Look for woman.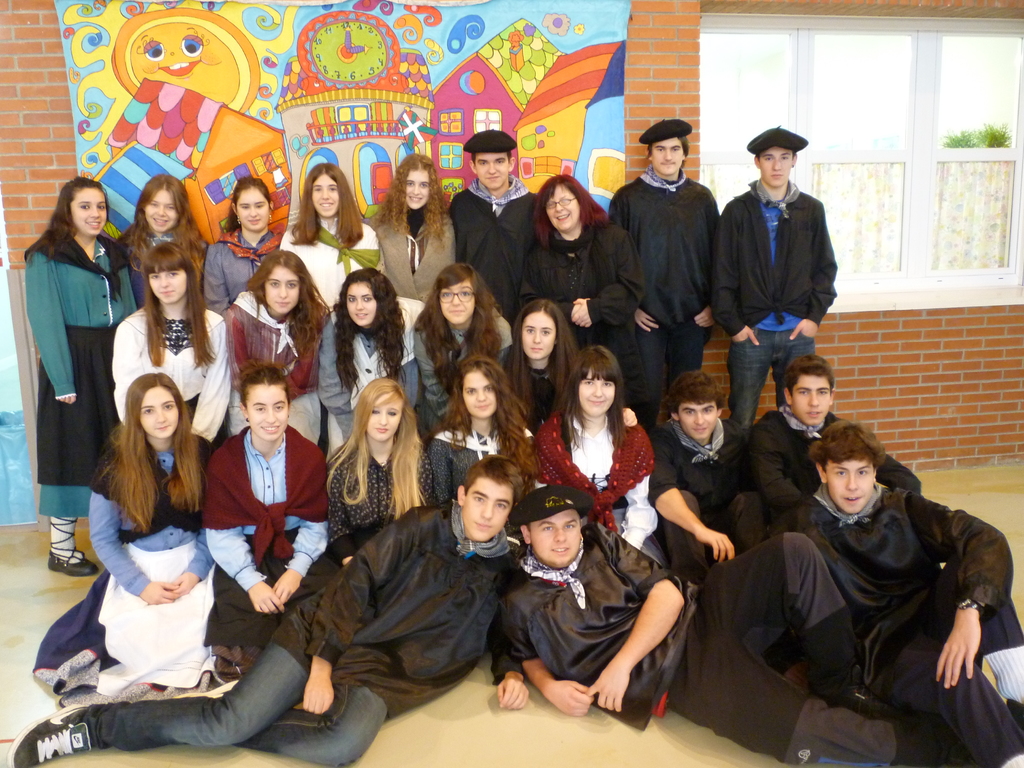
Found: {"x1": 414, "y1": 260, "x2": 515, "y2": 422}.
